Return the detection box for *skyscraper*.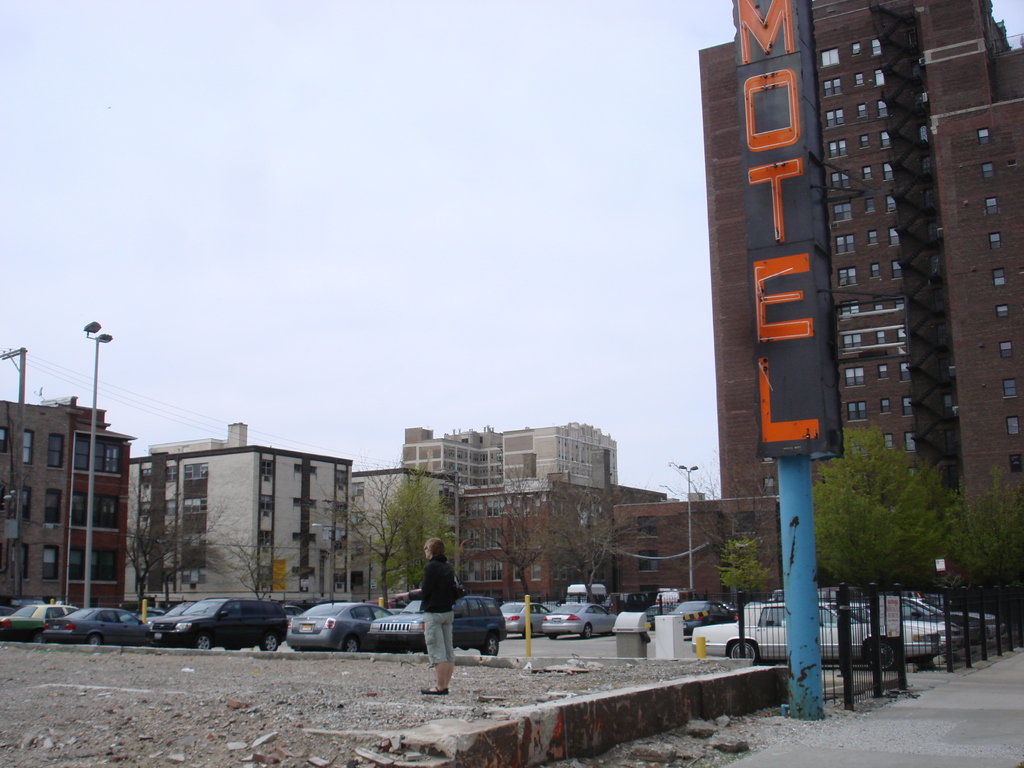
[left=691, top=0, right=1023, bottom=579].
